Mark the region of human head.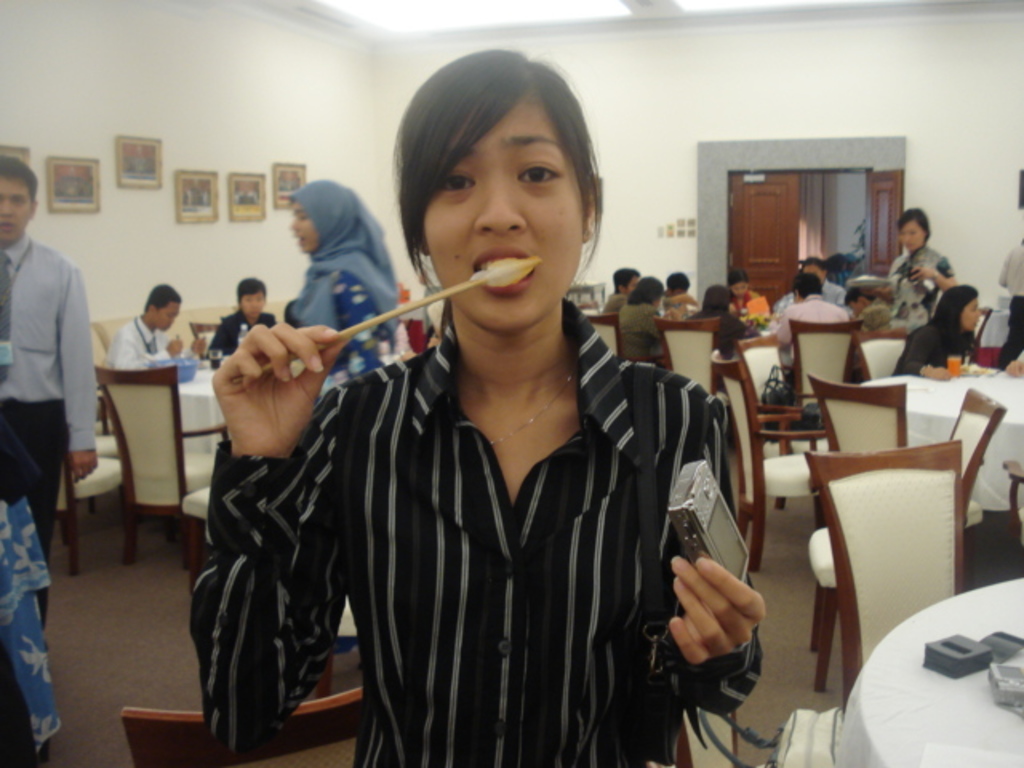
Region: l=790, t=272, r=824, b=301.
